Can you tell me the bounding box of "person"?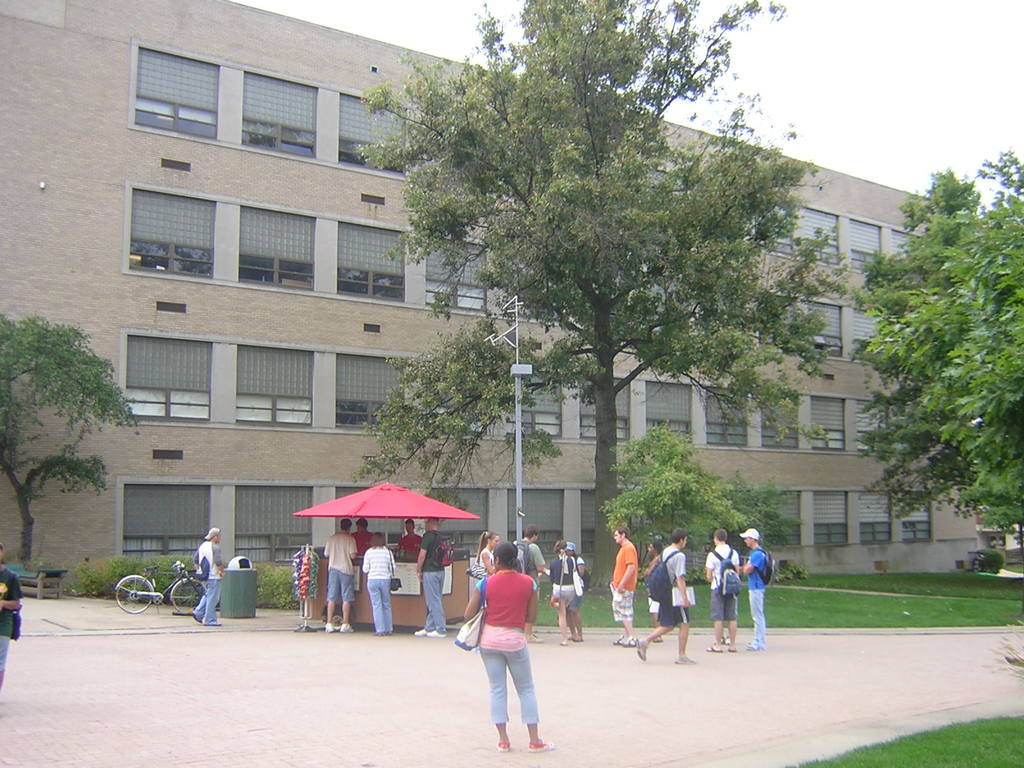
region(611, 526, 637, 646).
